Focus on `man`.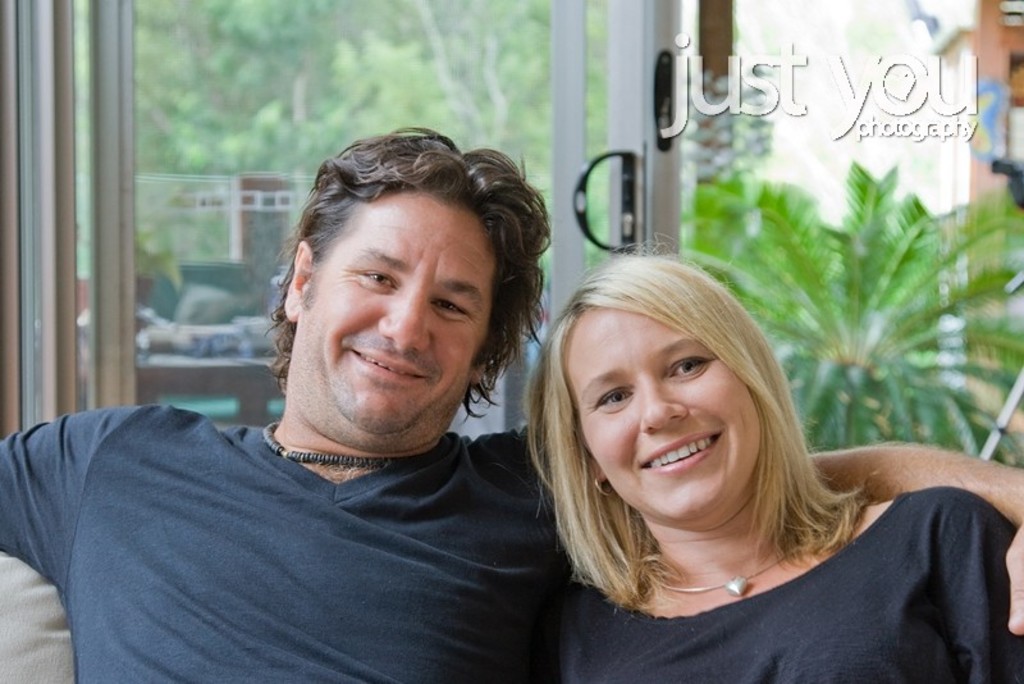
Focused at pyautogui.locateOnScreen(0, 128, 1023, 681).
